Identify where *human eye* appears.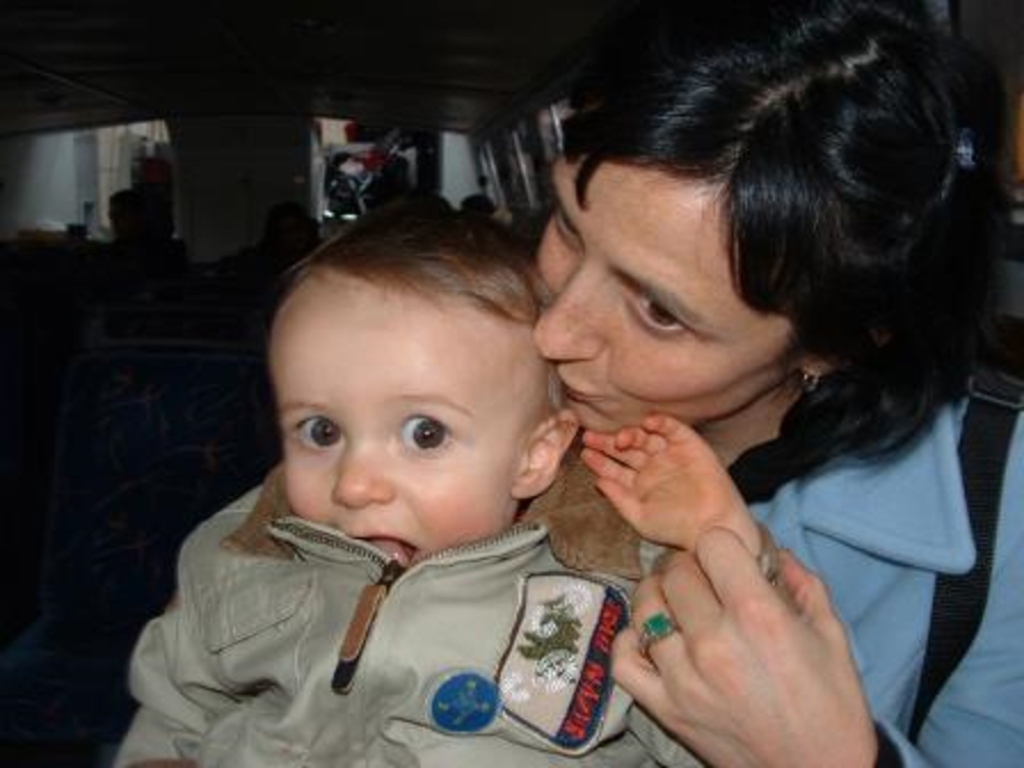
Appears at (x1=283, y1=411, x2=350, y2=455).
